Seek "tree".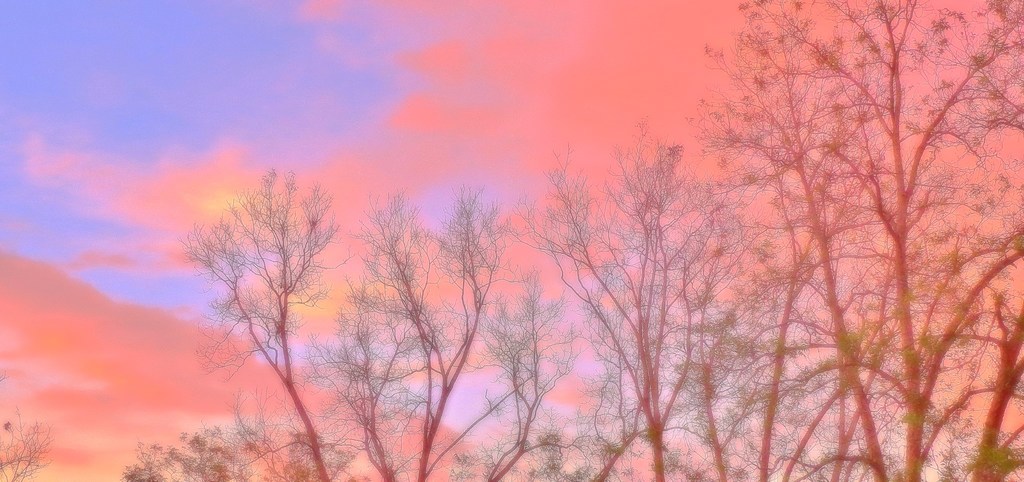
119,388,356,481.
